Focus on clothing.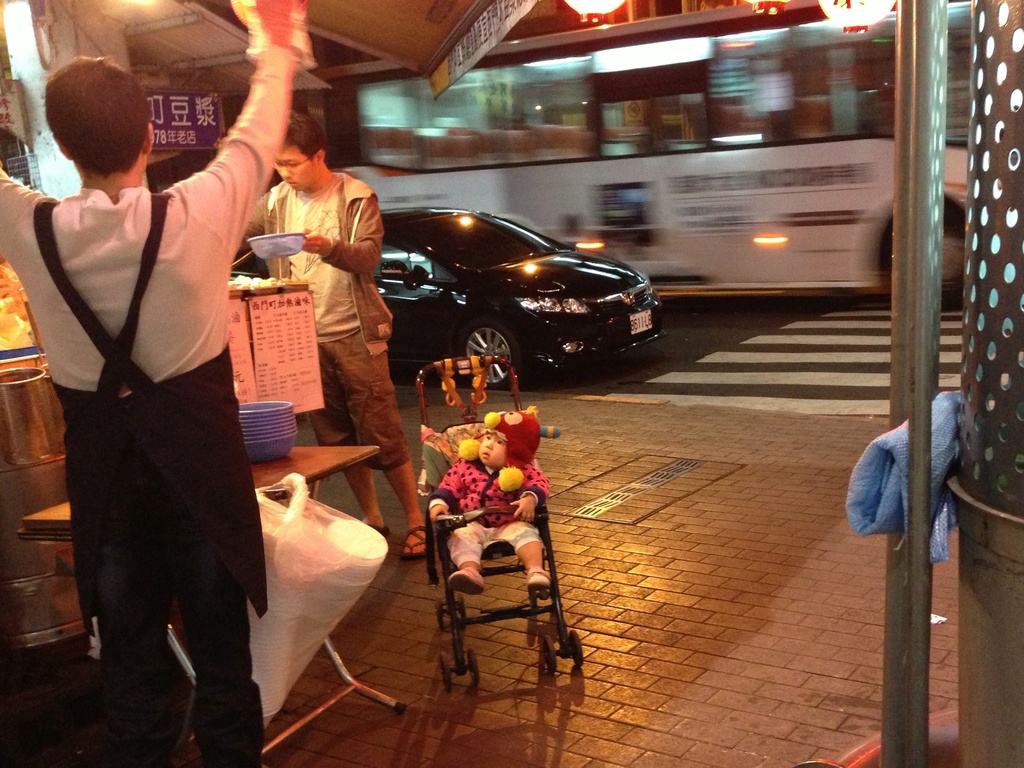
Focused at 0/50/292/767.
